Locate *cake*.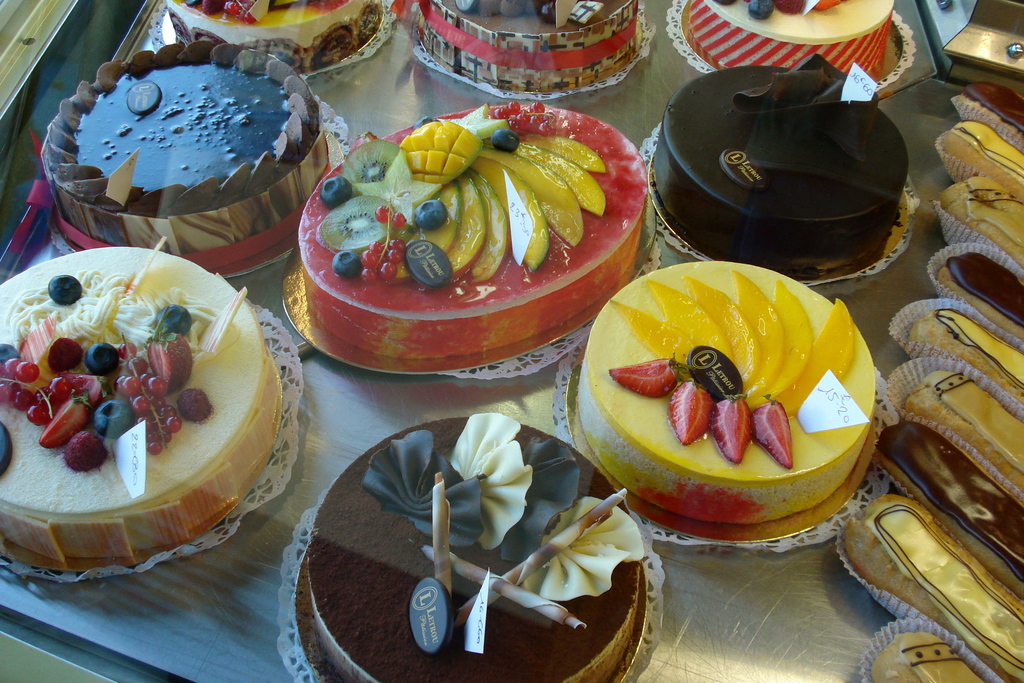
Bounding box: crop(419, 0, 639, 94).
